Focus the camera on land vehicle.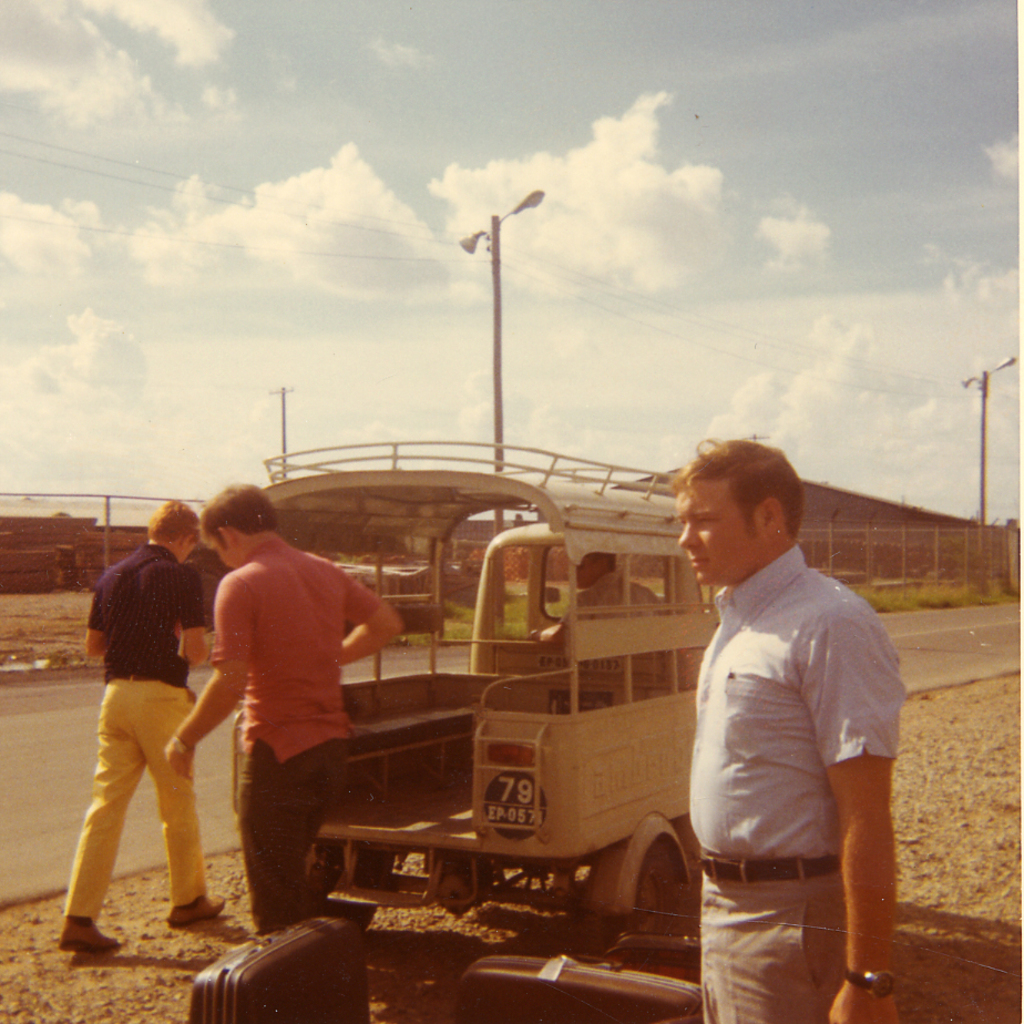
Focus region: <region>202, 462, 737, 980</region>.
